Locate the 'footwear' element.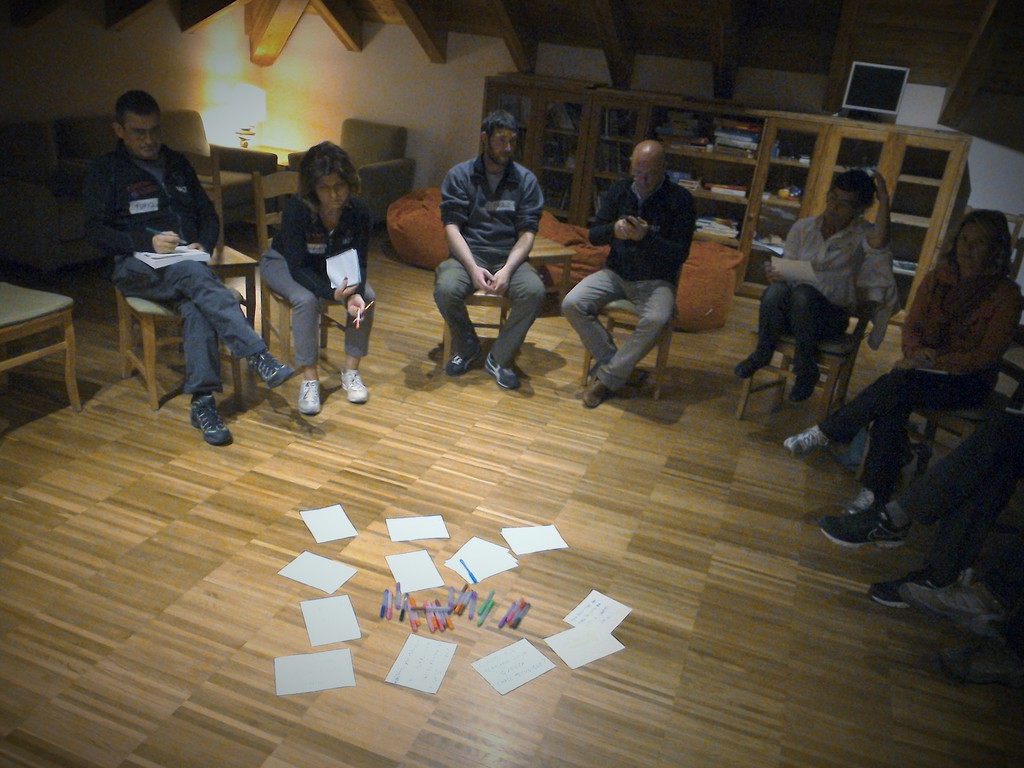
Element bbox: 580,373,612,410.
